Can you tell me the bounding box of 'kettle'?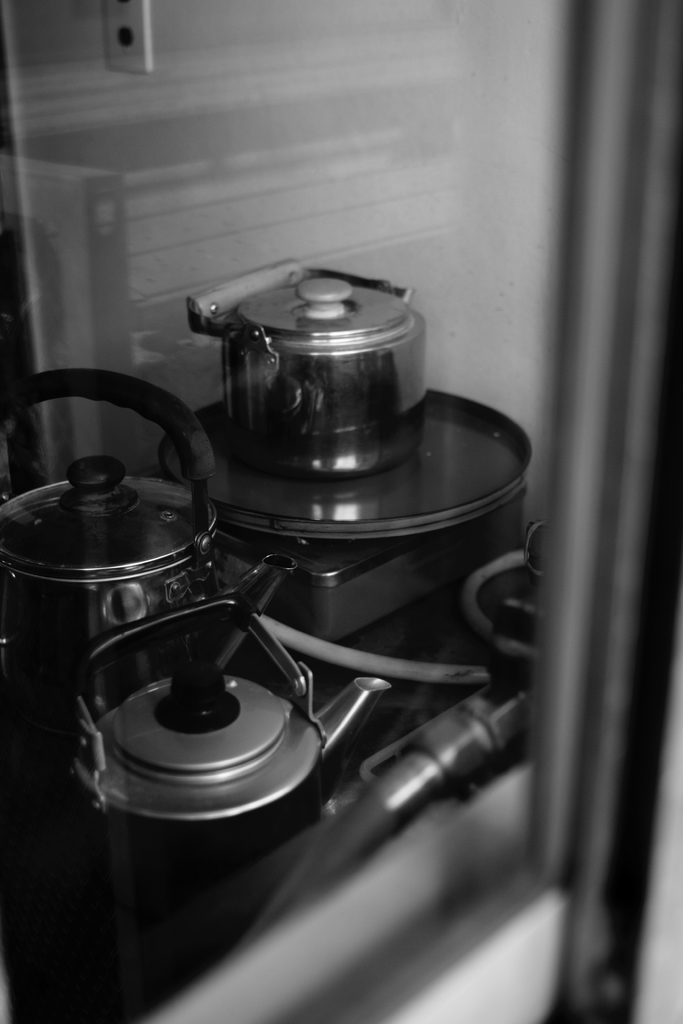
bbox=[0, 365, 236, 705].
